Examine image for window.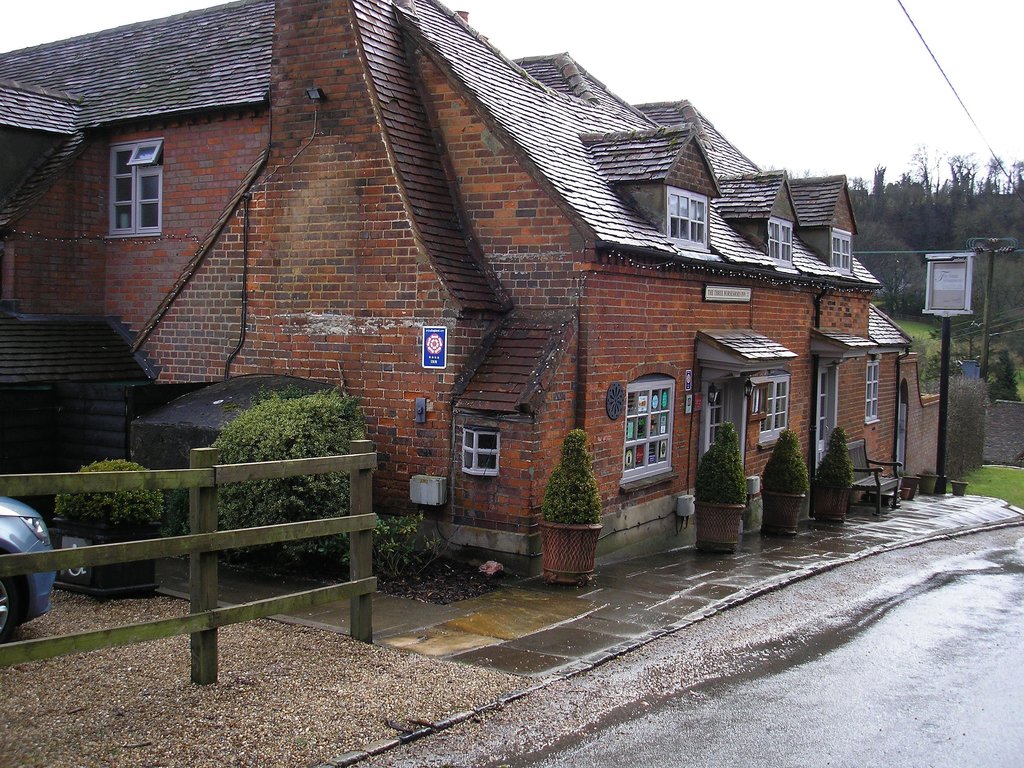
Examination result: region(826, 232, 850, 269).
